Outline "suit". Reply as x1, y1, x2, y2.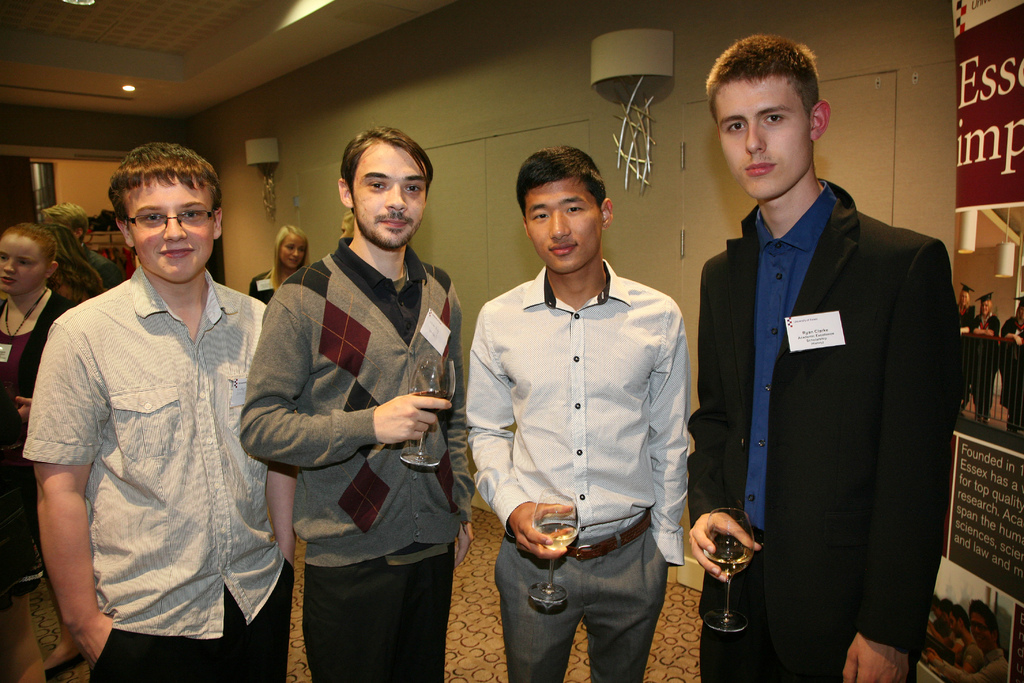
0, 285, 76, 491.
